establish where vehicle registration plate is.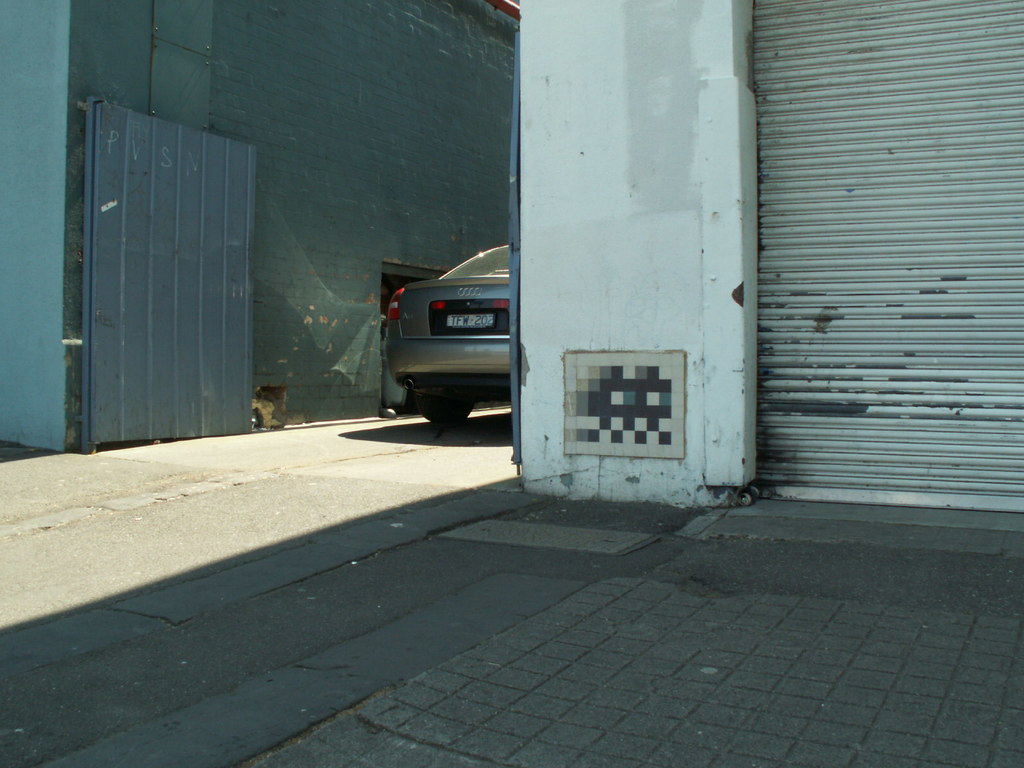
Established at (x1=444, y1=314, x2=495, y2=330).
